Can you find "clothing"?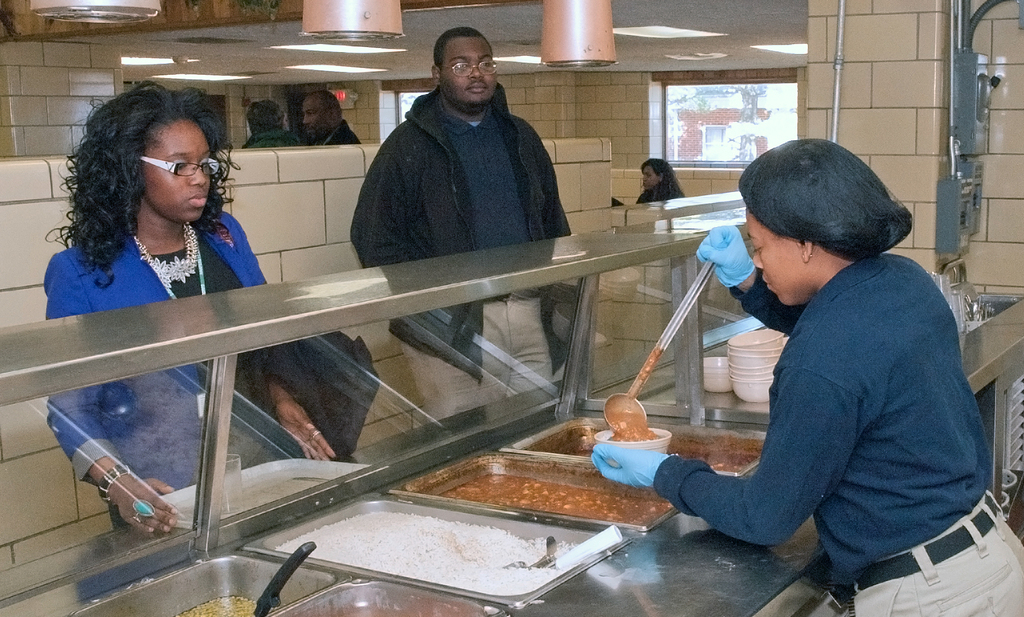
Yes, bounding box: l=350, t=81, r=582, b=419.
